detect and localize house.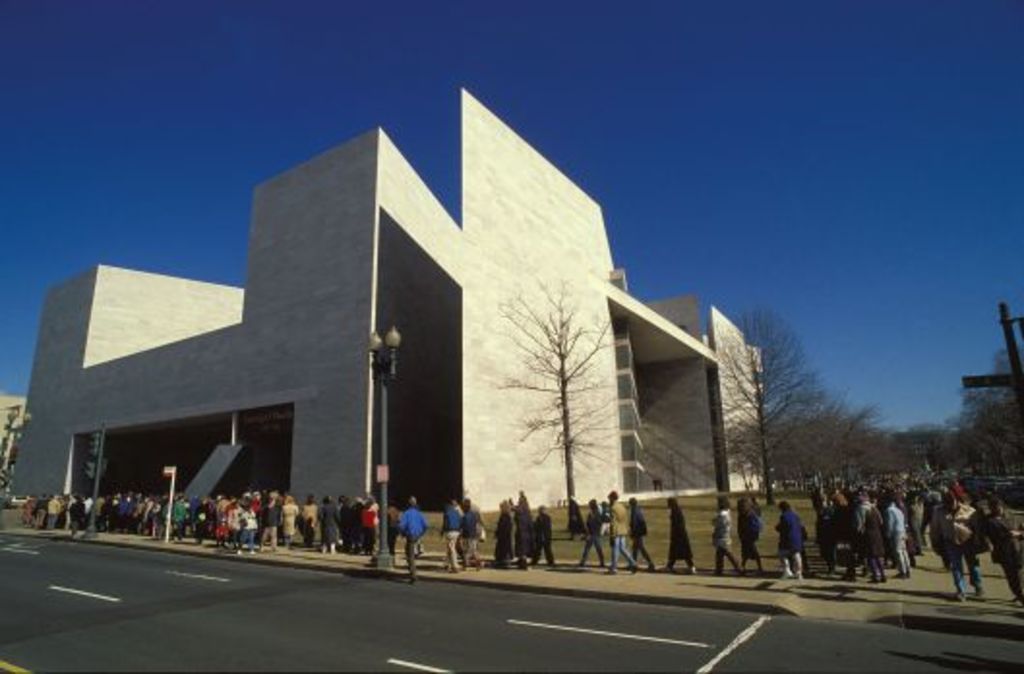
Localized at 635, 292, 765, 531.
